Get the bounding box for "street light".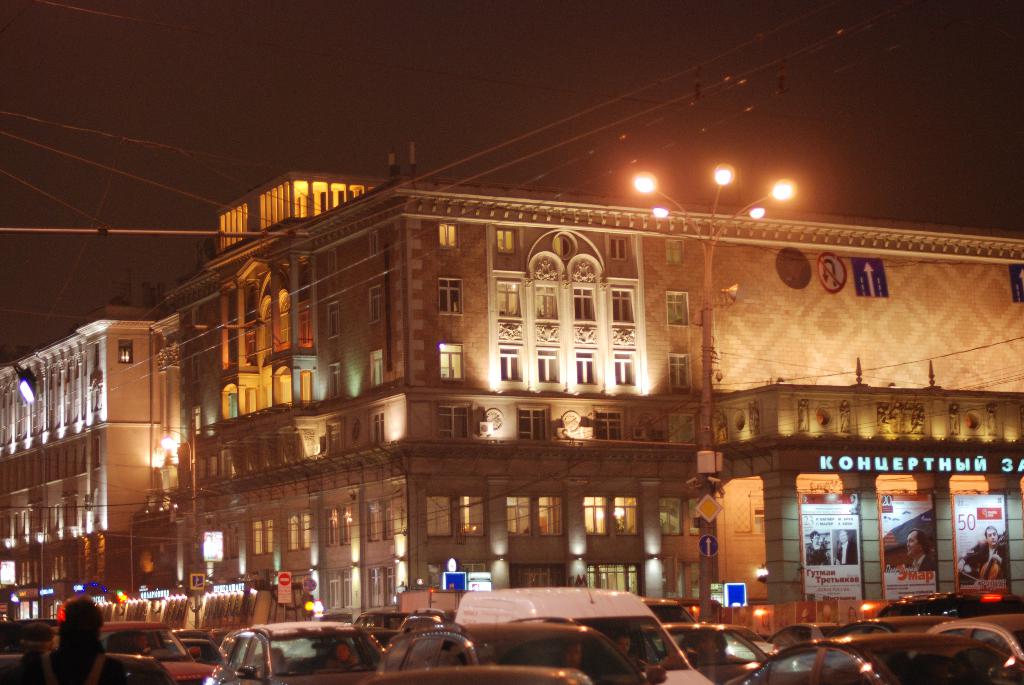
crop(2, 363, 42, 406).
